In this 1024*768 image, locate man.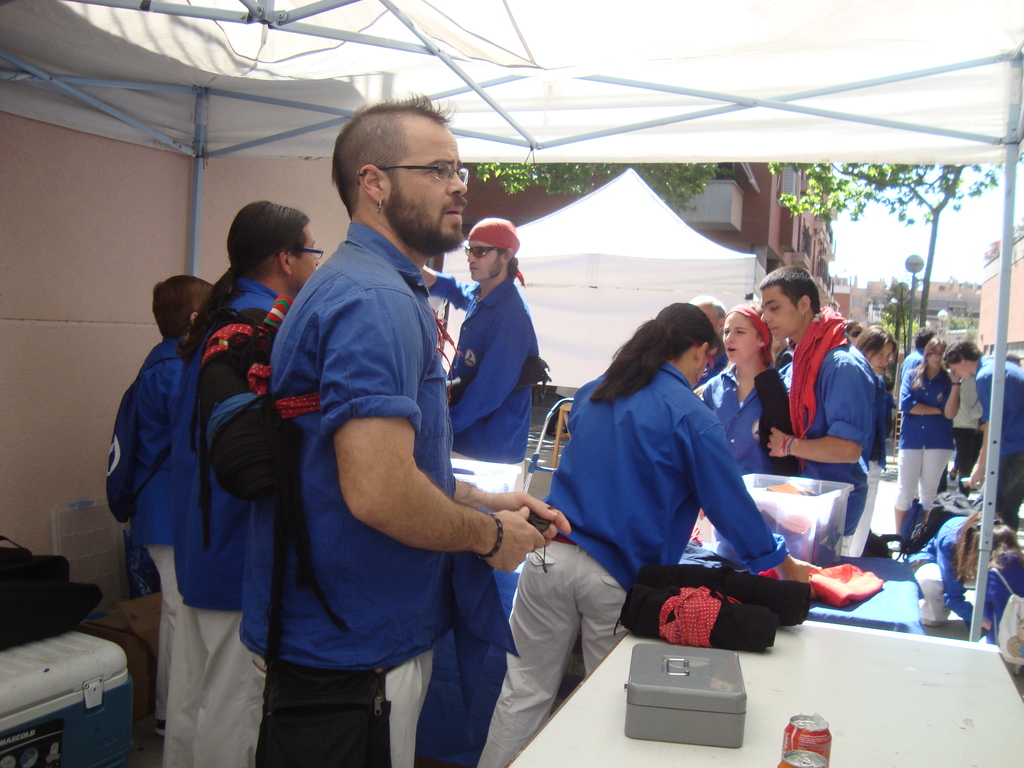
Bounding box: bbox(678, 297, 733, 392).
